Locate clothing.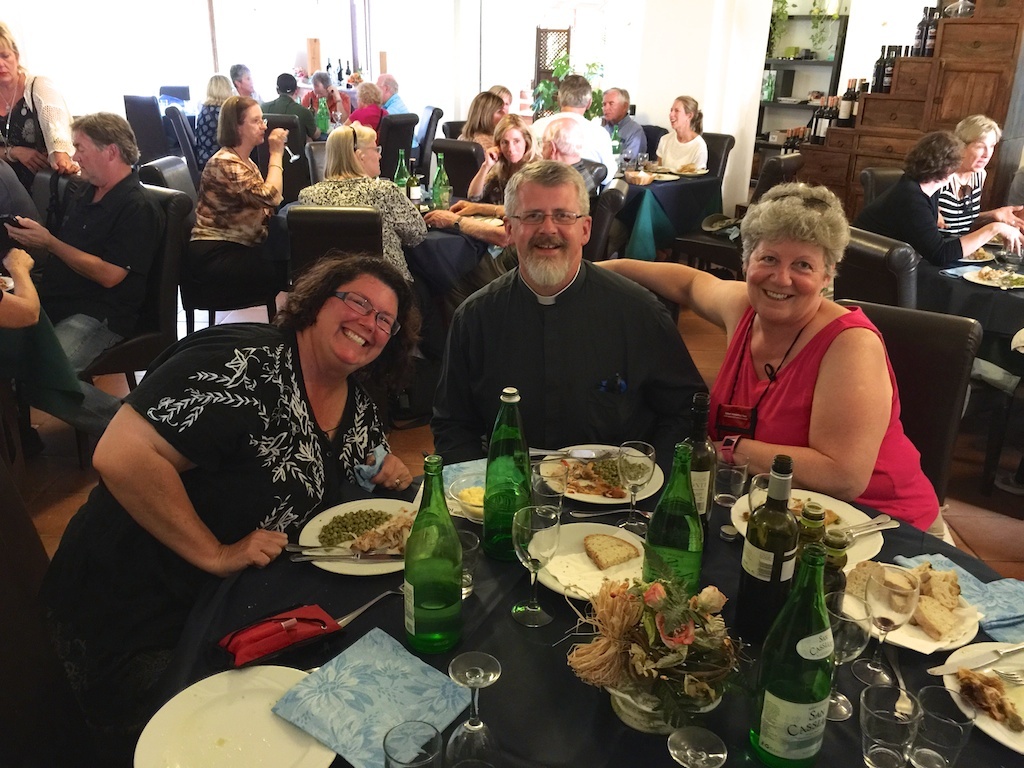
Bounding box: bbox(937, 165, 987, 239).
